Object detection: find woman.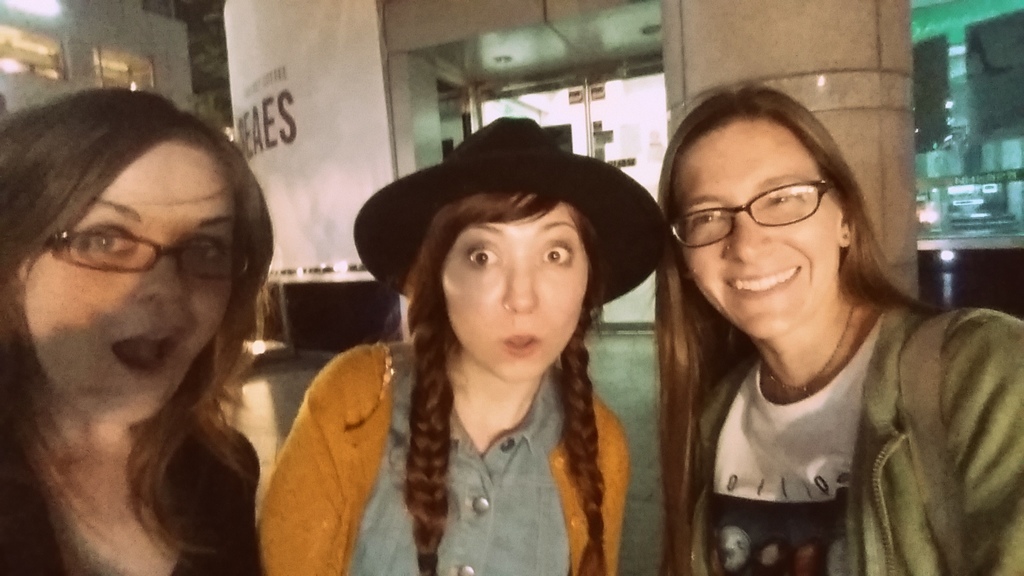
locate(3, 92, 273, 573).
